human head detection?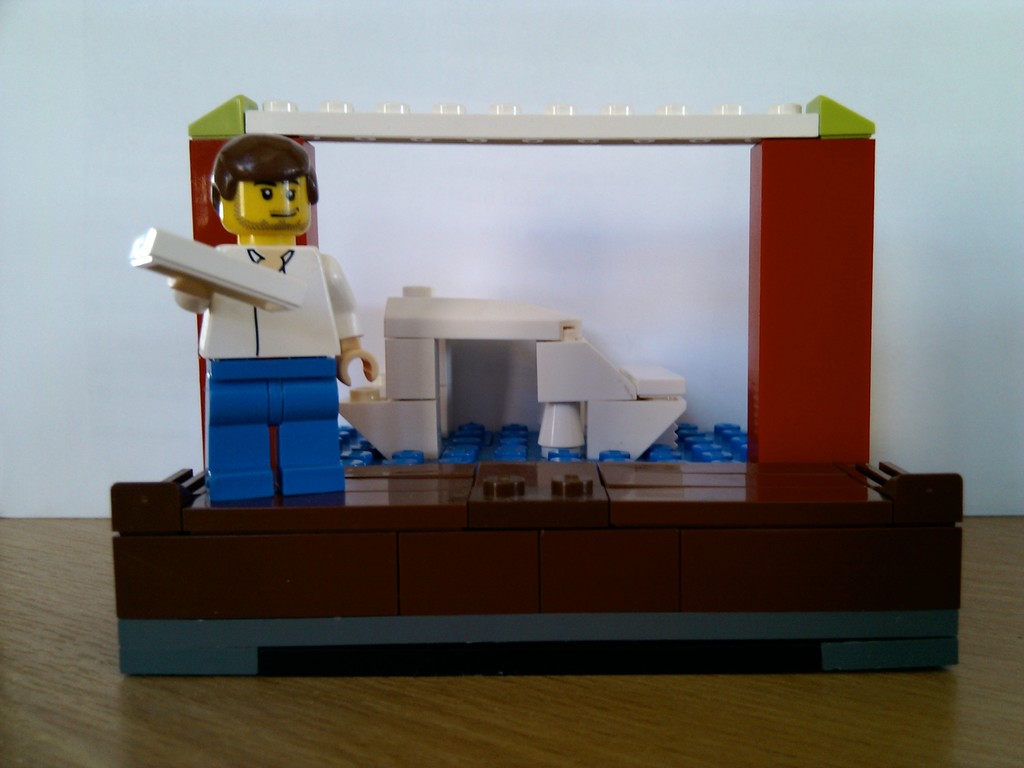
bbox(180, 118, 321, 260)
